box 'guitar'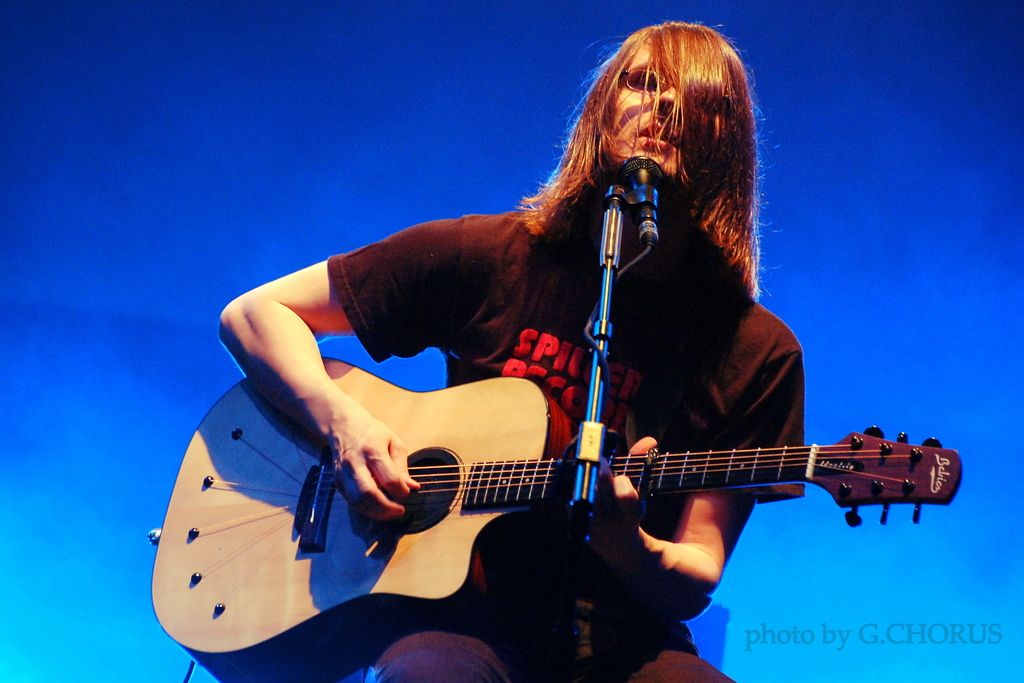
<region>186, 352, 977, 652</region>
